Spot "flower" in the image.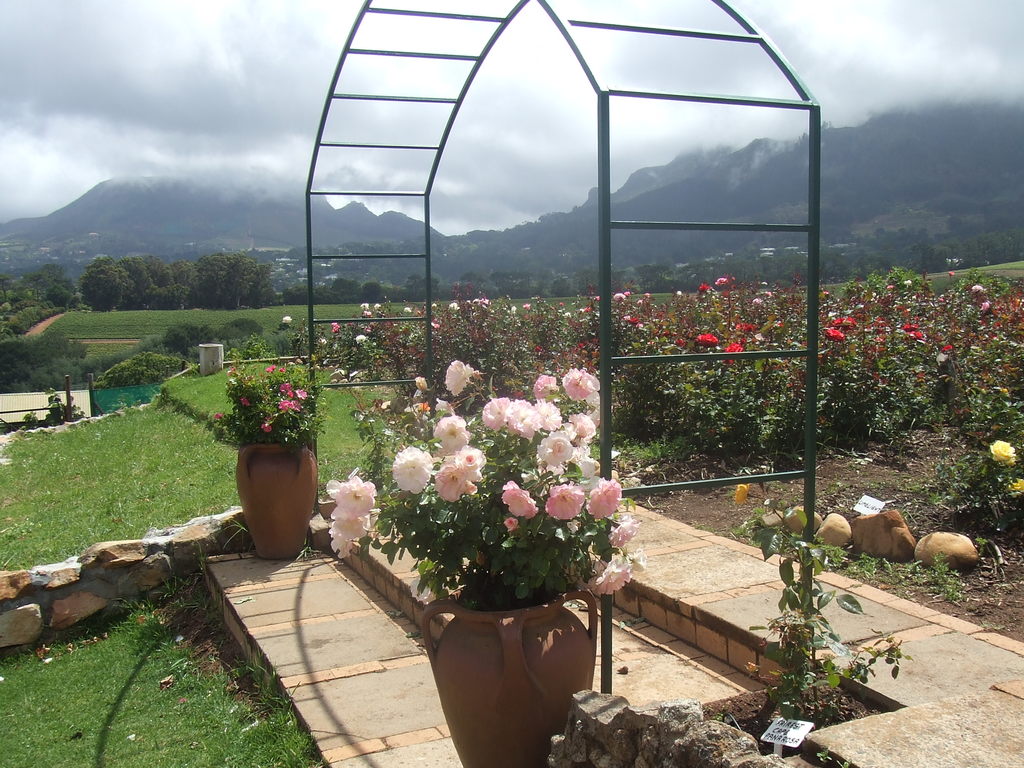
"flower" found at pyautogui.locateOnScreen(215, 413, 223, 420).
